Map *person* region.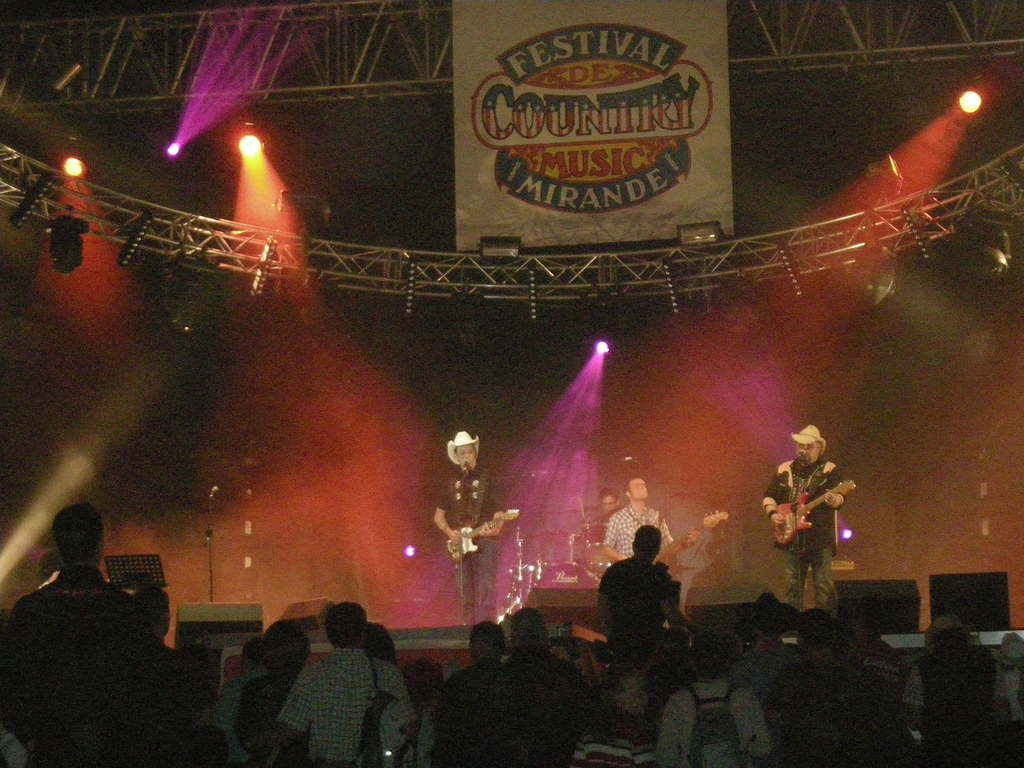
Mapped to [x1=760, y1=421, x2=839, y2=622].
